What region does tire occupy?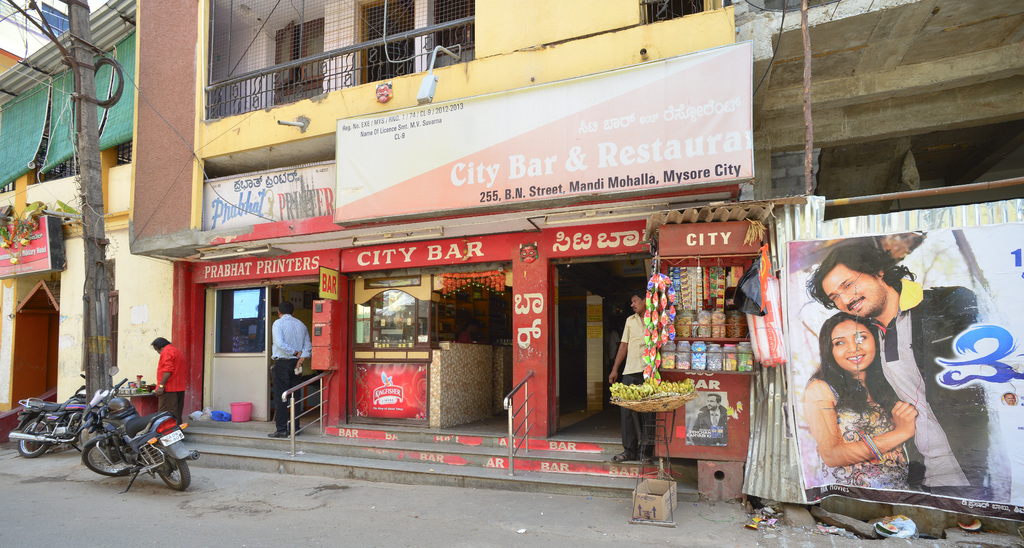
(75,412,104,451).
